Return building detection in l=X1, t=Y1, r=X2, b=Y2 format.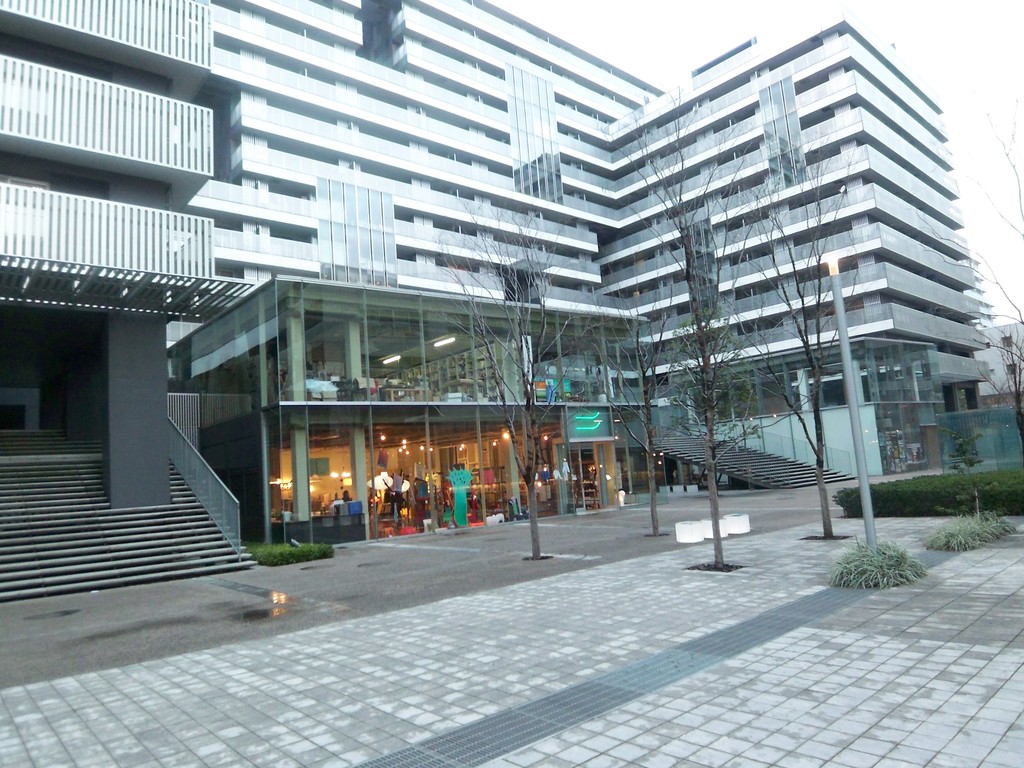
l=977, t=319, r=1023, b=406.
